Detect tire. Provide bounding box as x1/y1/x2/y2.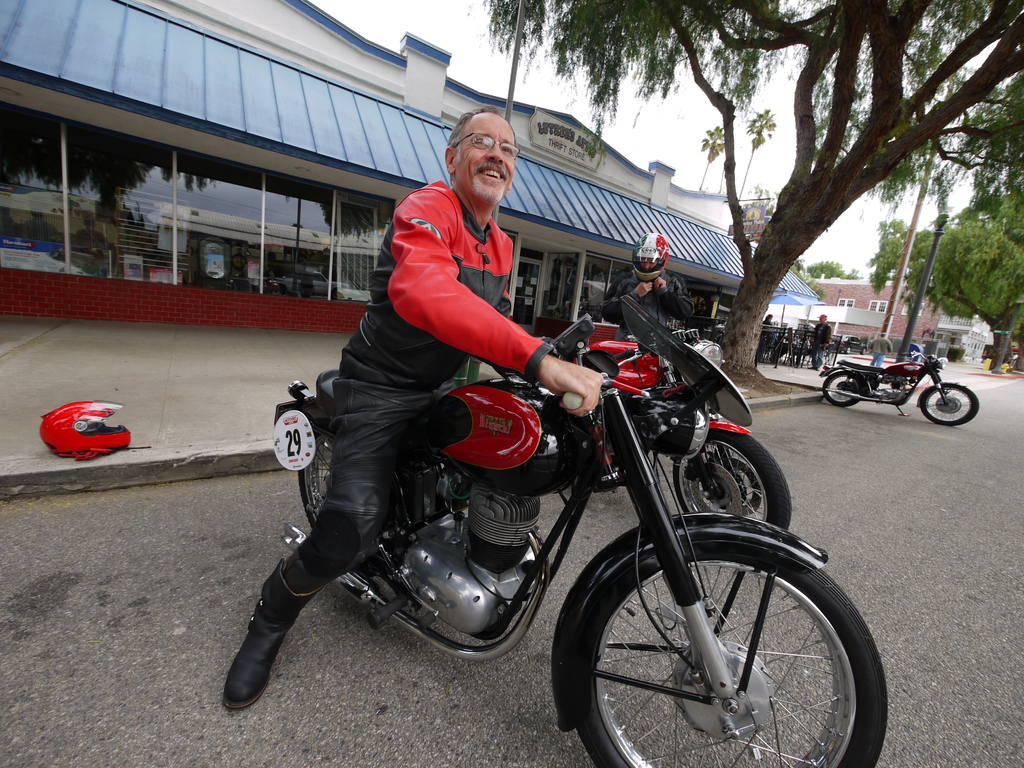
915/380/982/428.
